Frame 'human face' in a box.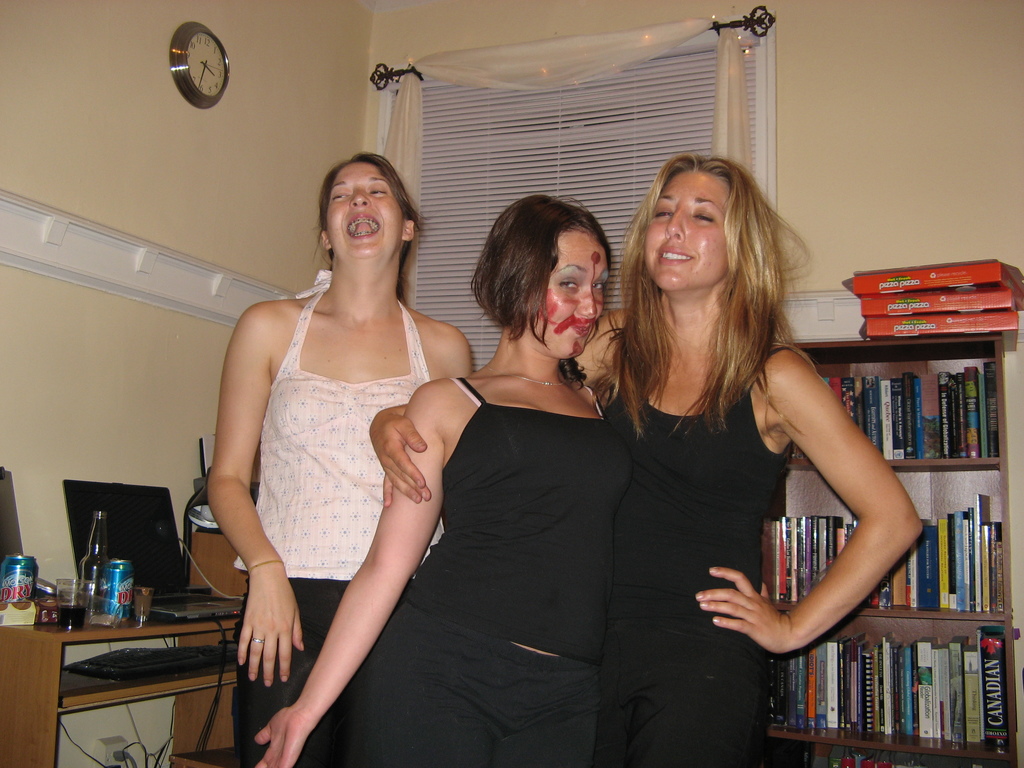
pyautogui.locateOnScreen(527, 233, 608, 359).
